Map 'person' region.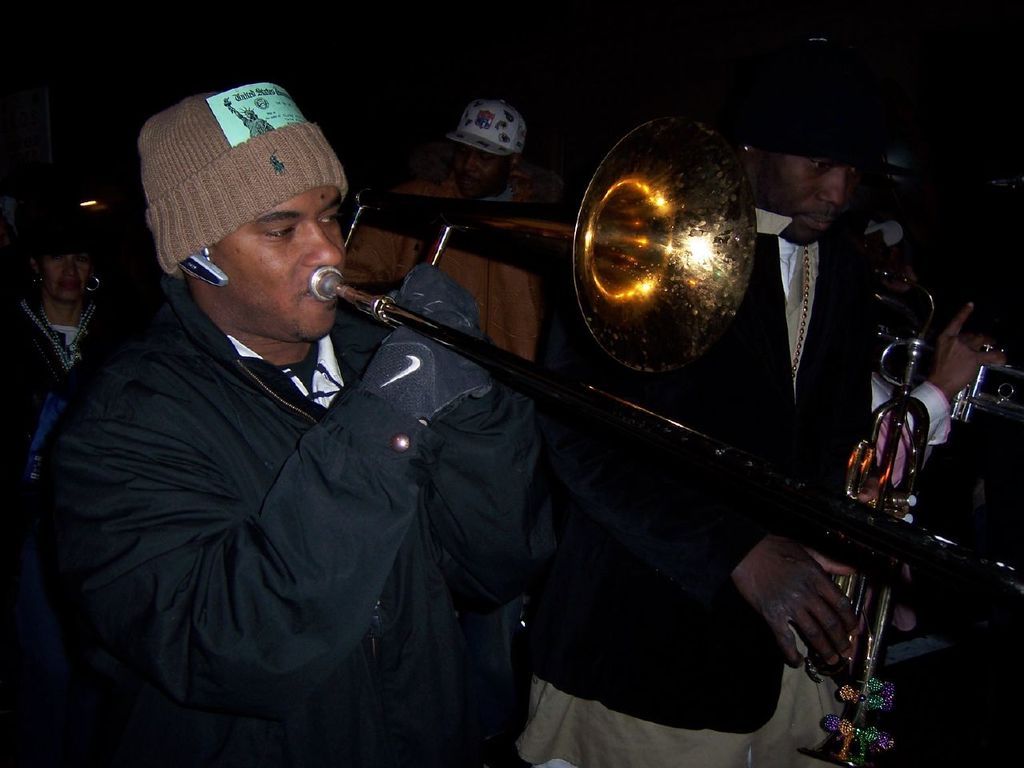
Mapped to pyautogui.locateOnScreen(825, 150, 1011, 635).
